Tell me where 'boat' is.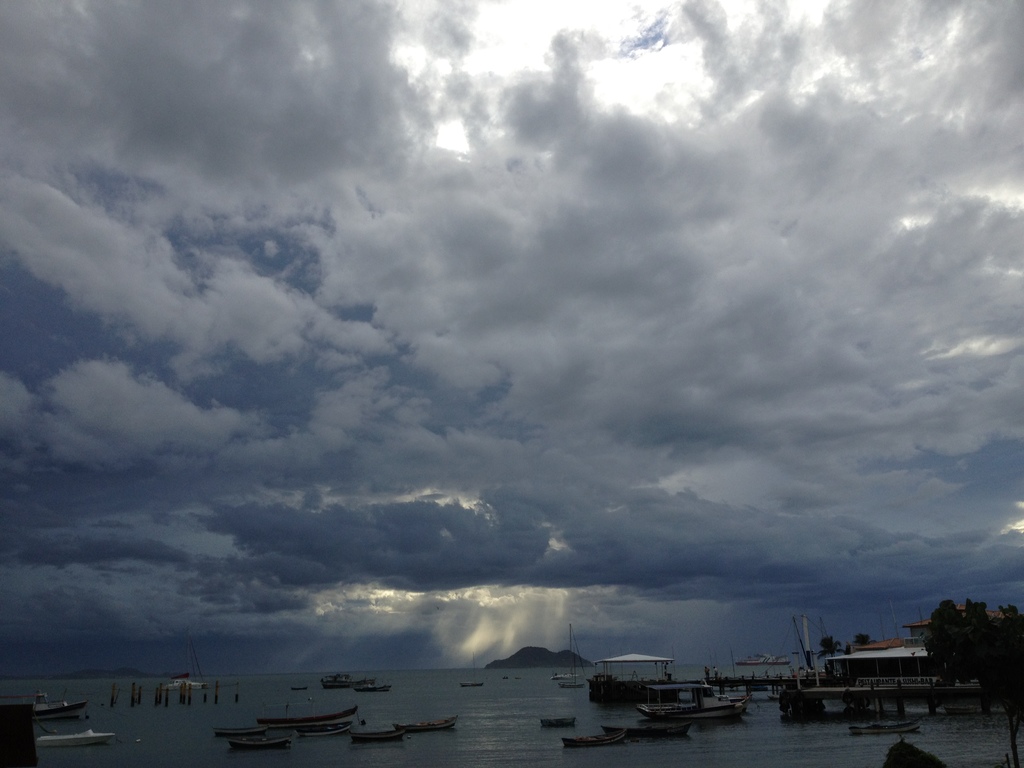
'boat' is at box=[602, 721, 691, 741].
